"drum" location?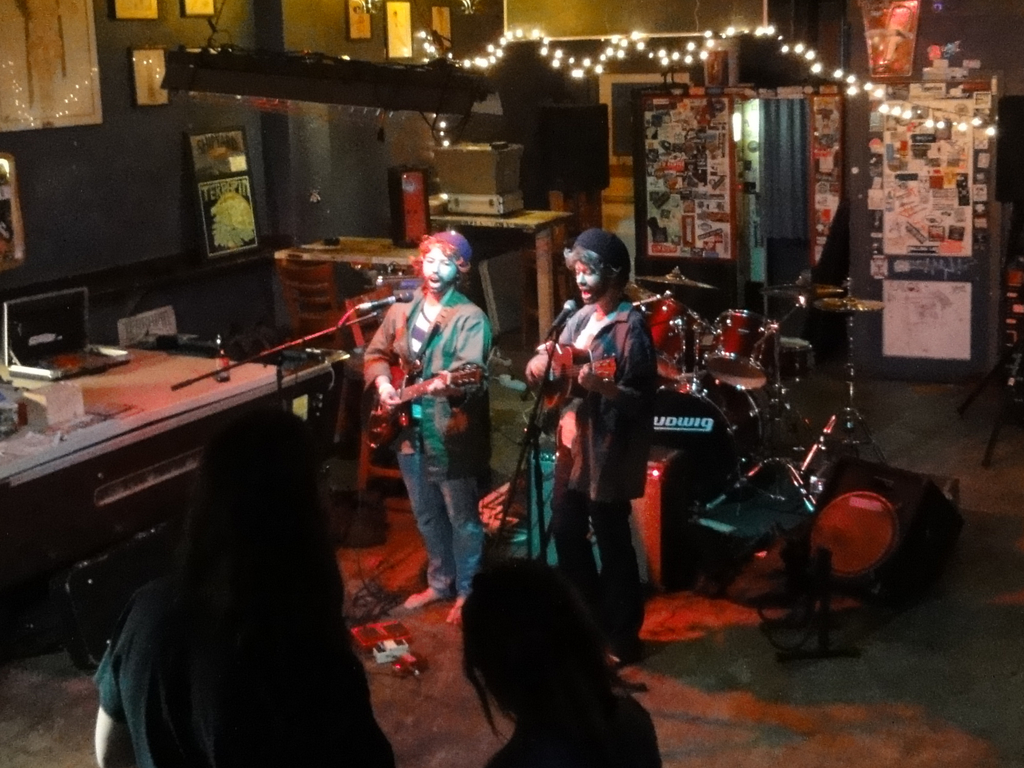
647,290,707,392
